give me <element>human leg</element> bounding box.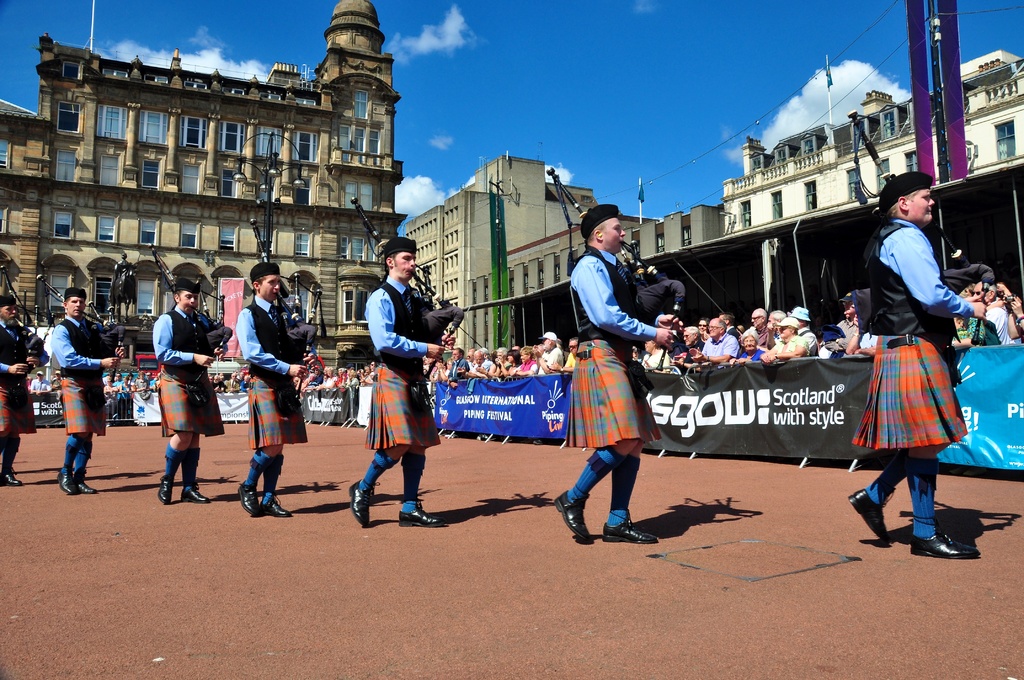
box=[555, 352, 659, 542].
